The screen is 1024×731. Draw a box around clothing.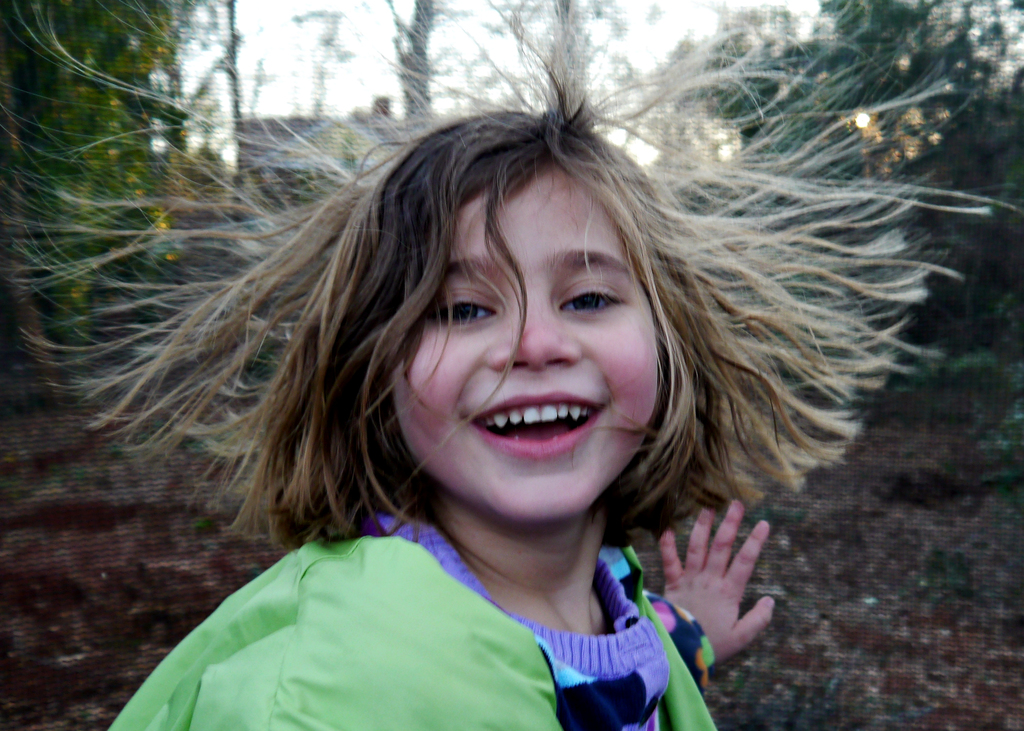
[108, 512, 718, 730].
